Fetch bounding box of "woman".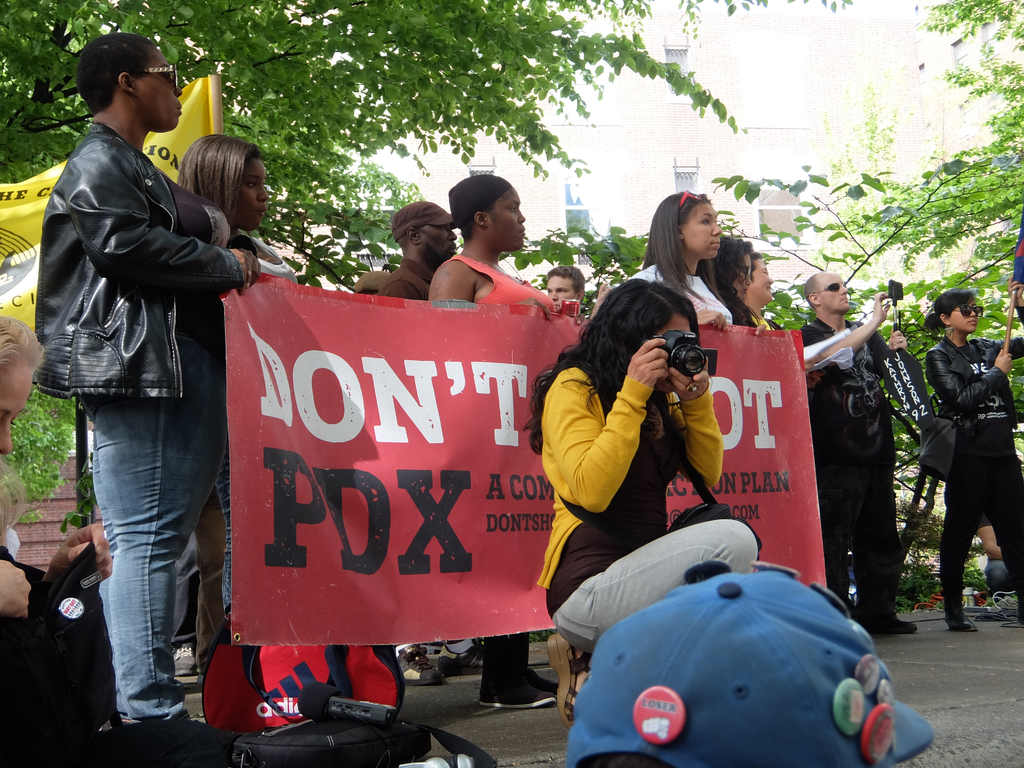
Bbox: 739,253,787,335.
